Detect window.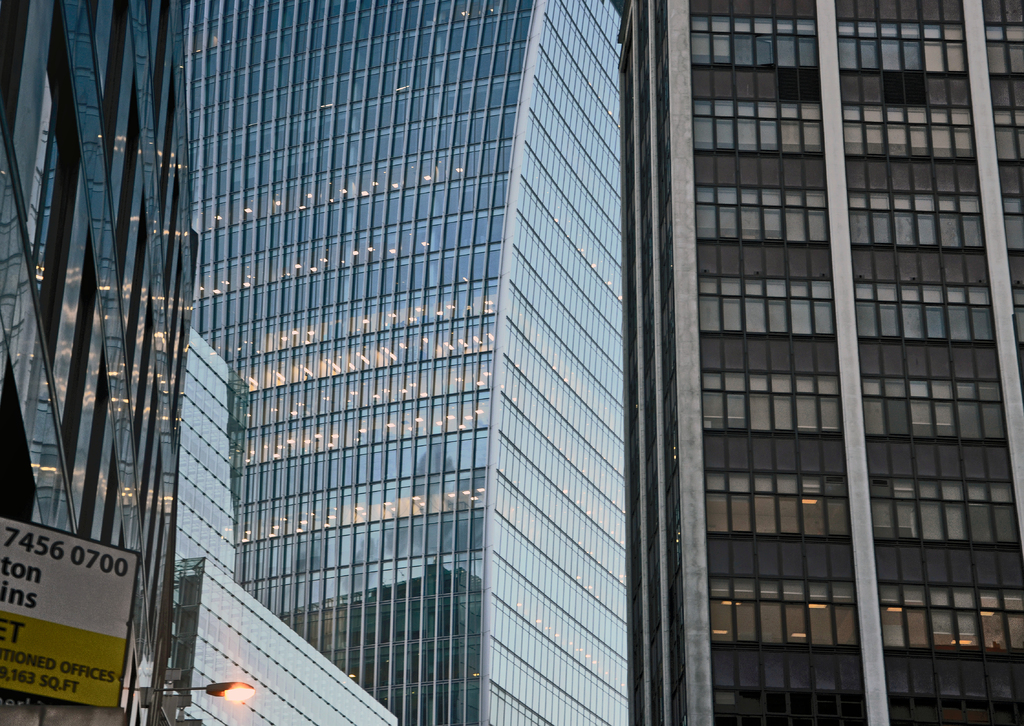
Detected at (x1=694, y1=267, x2=842, y2=343).
